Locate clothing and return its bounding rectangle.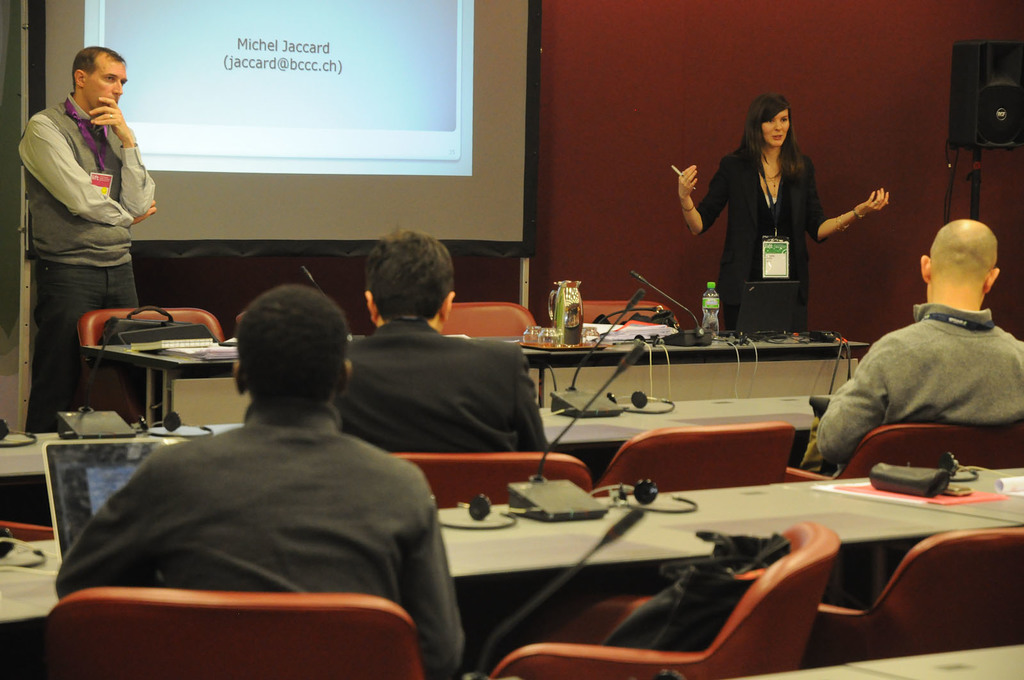
rect(18, 90, 150, 434).
